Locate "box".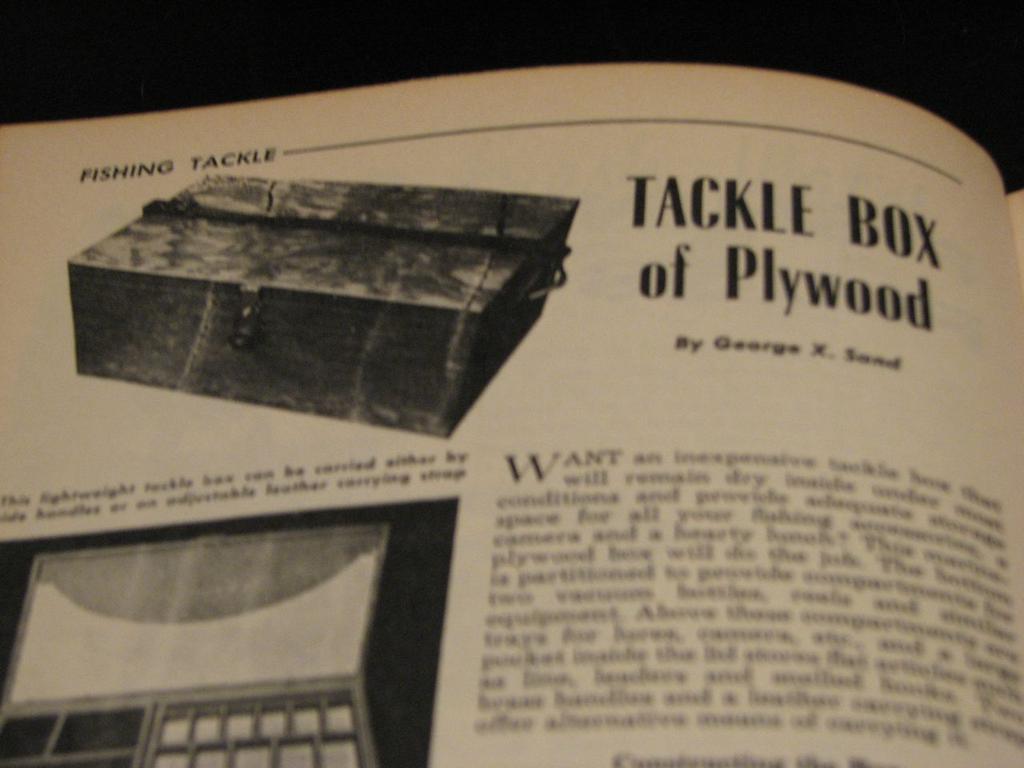
Bounding box: (left=69, top=174, right=580, bottom=440).
